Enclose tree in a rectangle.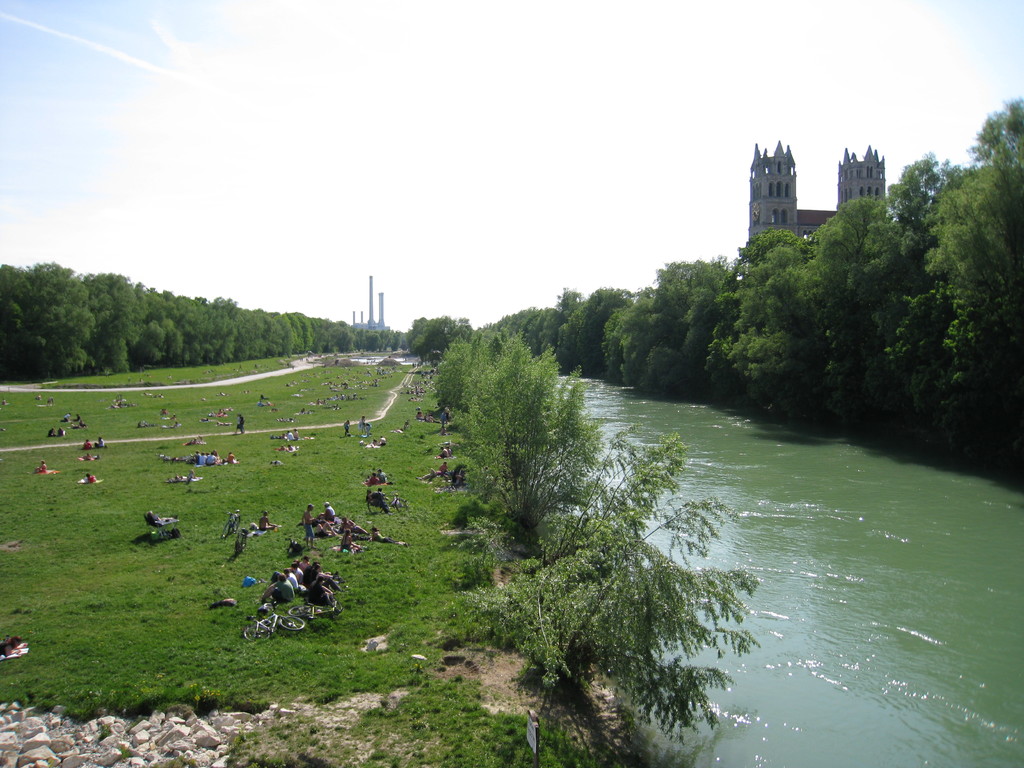
{"left": 867, "top": 148, "right": 970, "bottom": 420}.
